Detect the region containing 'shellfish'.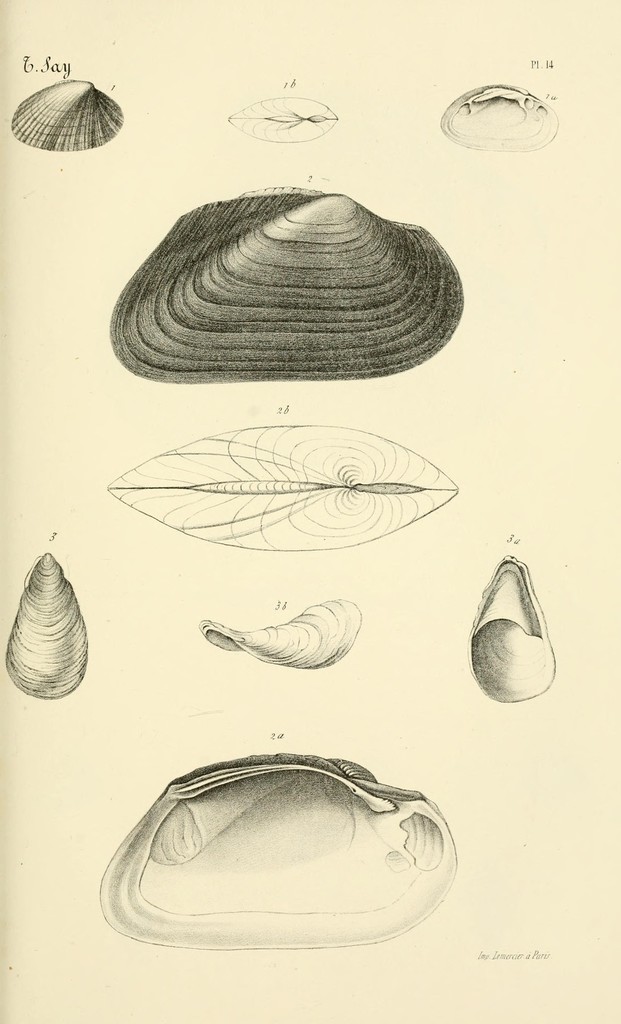
12:82:125:159.
